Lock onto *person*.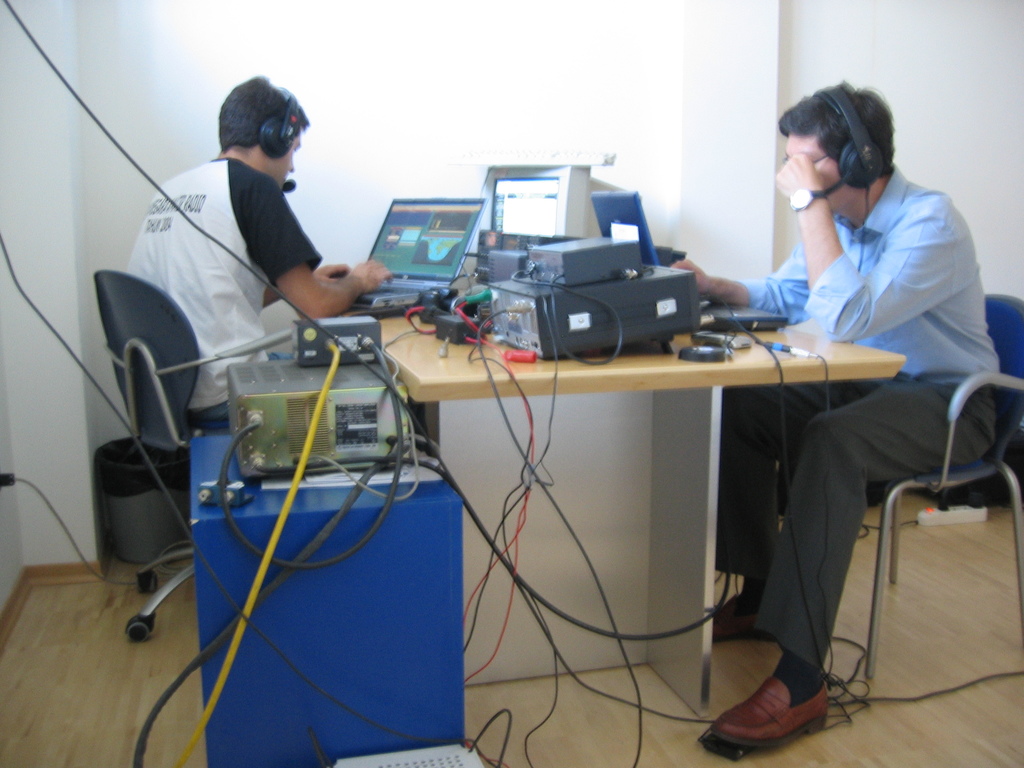
Locked: (x1=695, y1=83, x2=996, y2=755).
